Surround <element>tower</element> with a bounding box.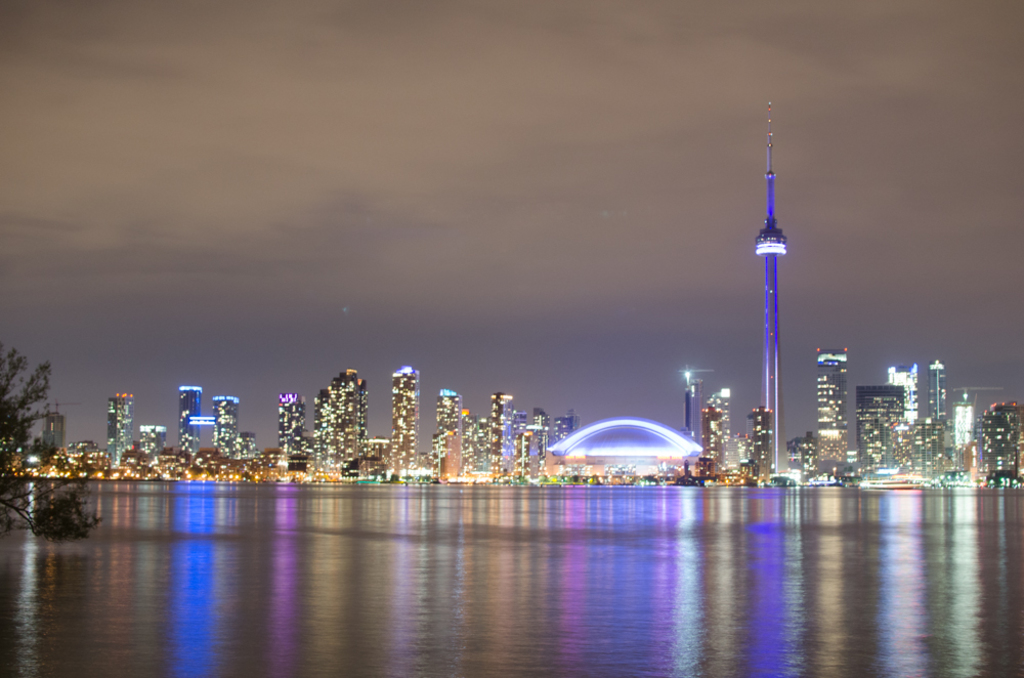
{"x1": 864, "y1": 384, "x2": 905, "y2": 476}.
